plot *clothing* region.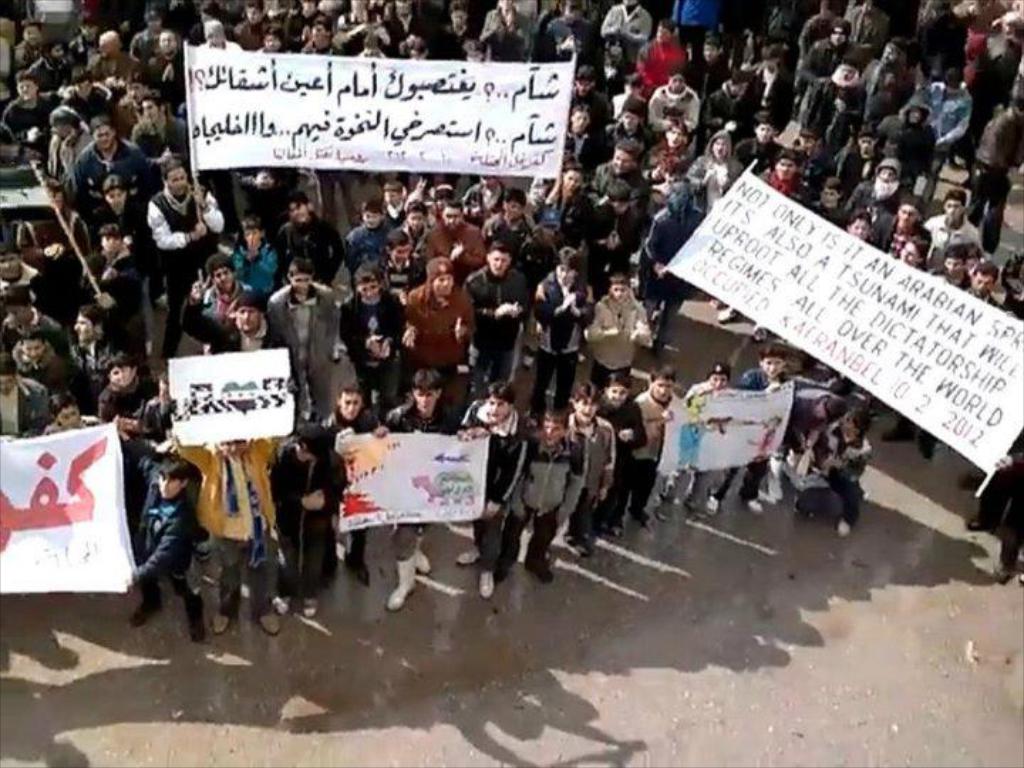
Plotted at region(560, 412, 612, 526).
